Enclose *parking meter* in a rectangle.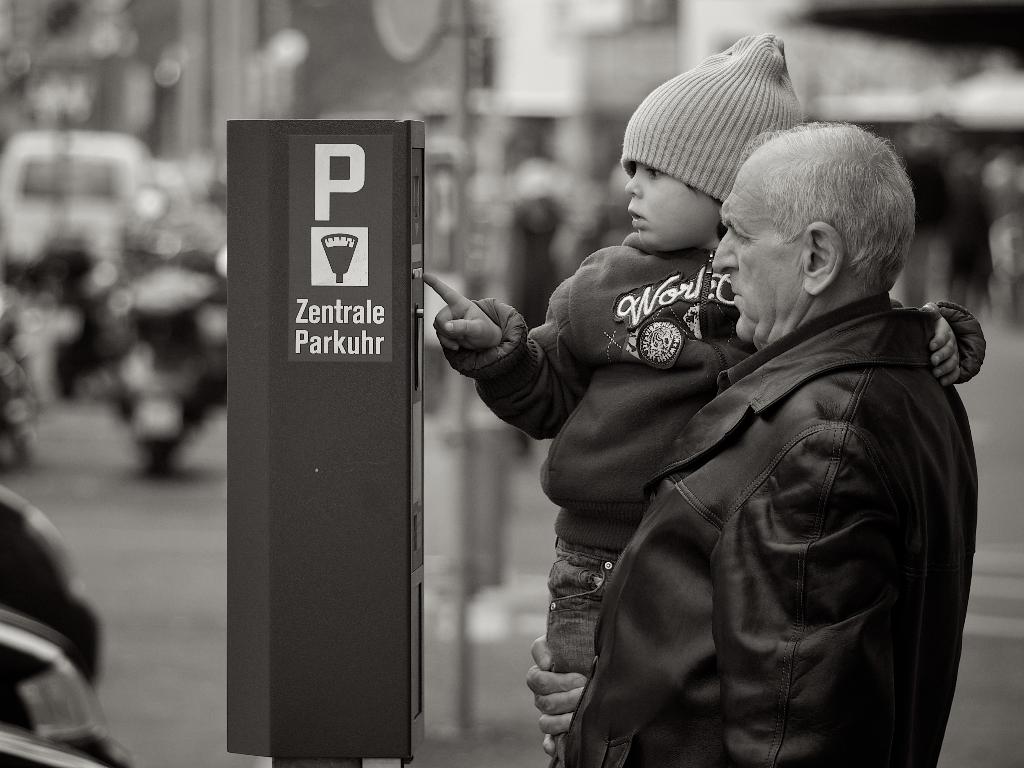
[x1=225, y1=114, x2=429, y2=753].
